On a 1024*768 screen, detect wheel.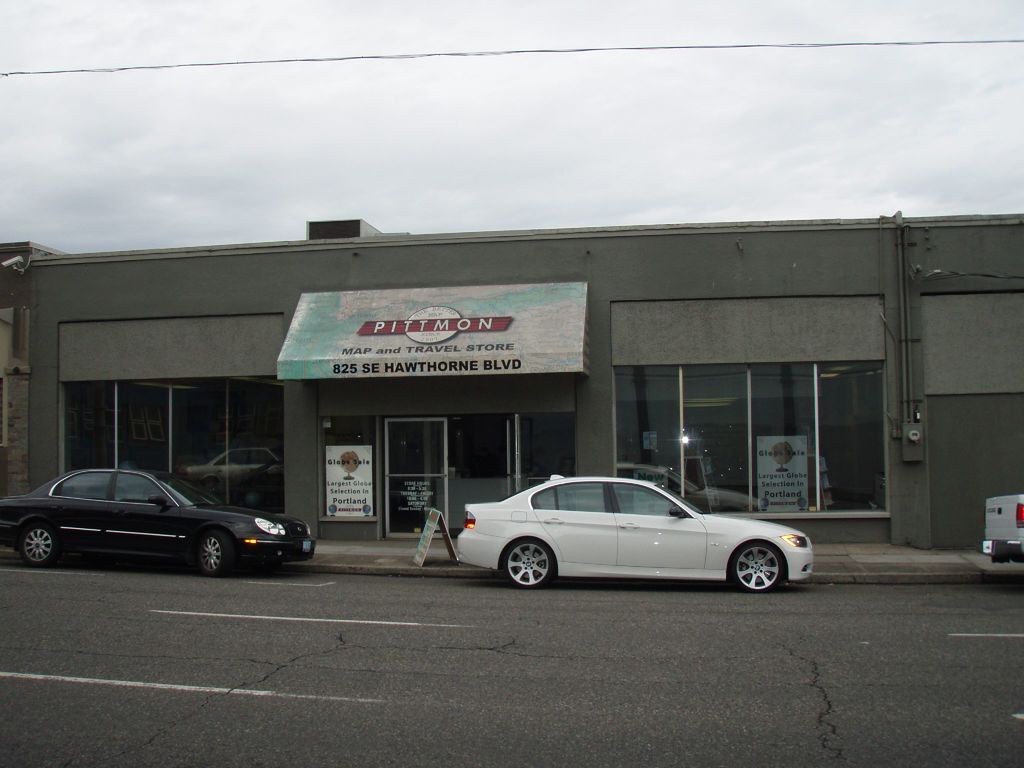
bbox=(194, 524, 241, 579).
